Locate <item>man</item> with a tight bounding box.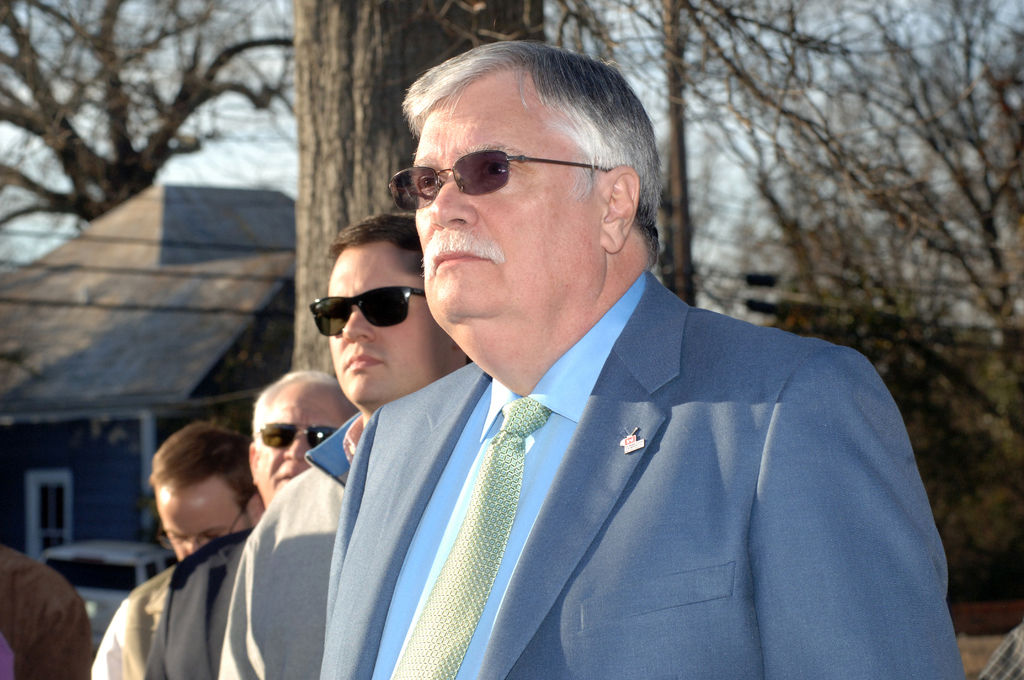
(x1=214, y1=60, x2=958, y2=651).
